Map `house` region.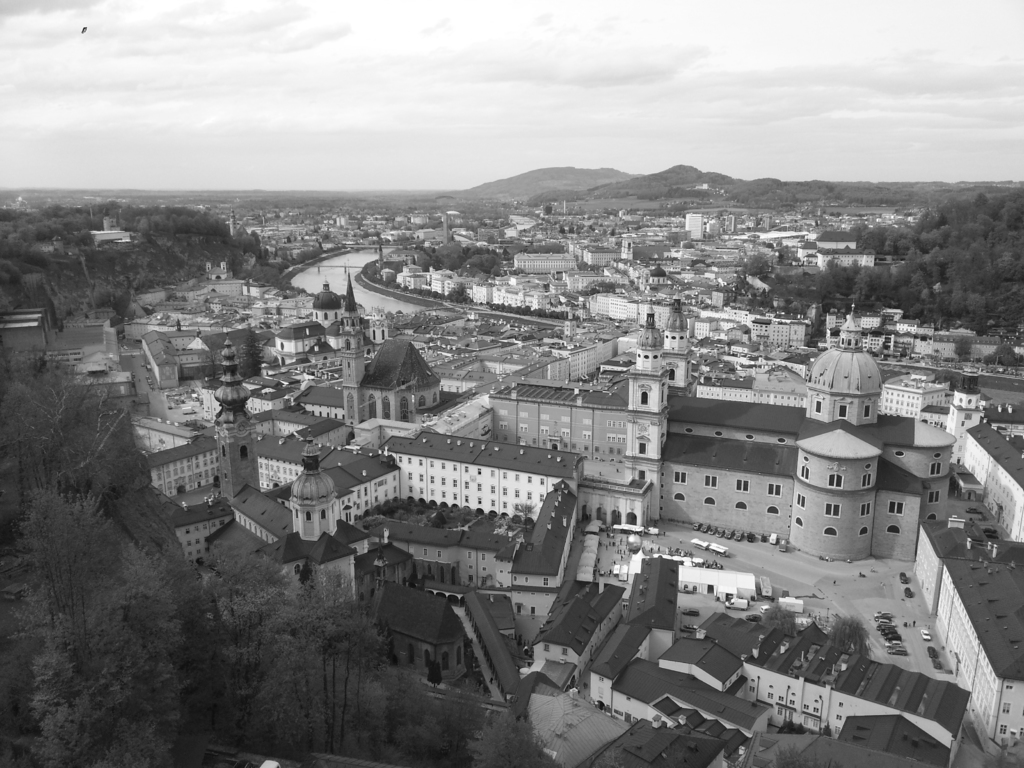
Mapped to 411 221 453 249.
